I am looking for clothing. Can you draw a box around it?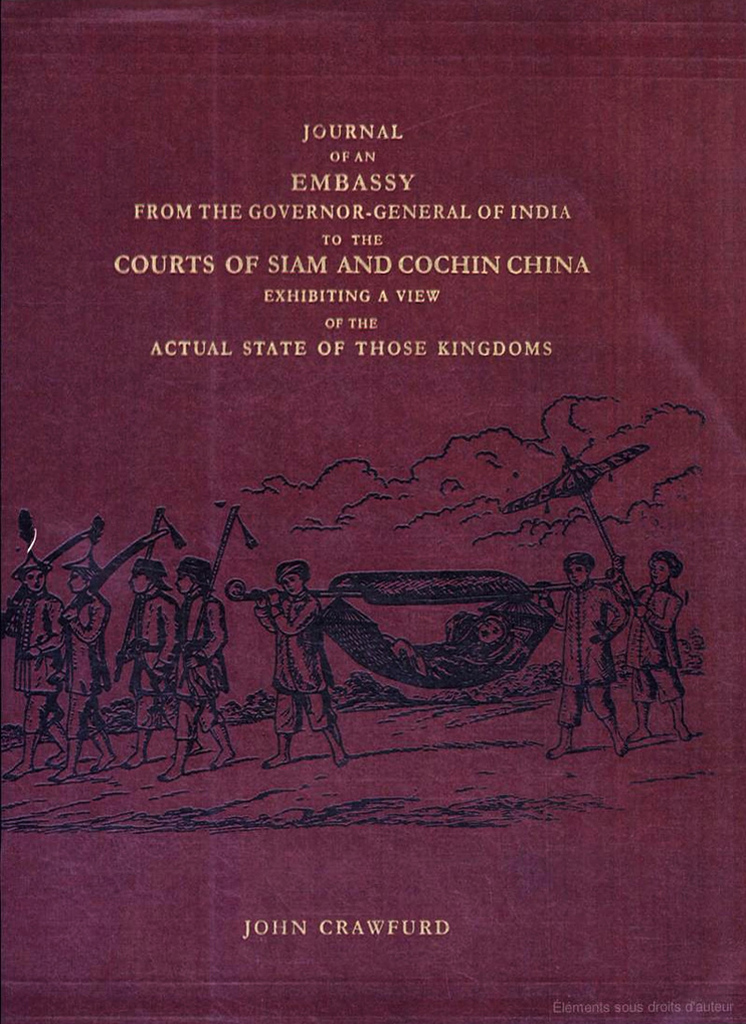
Sure, the bounding box is Rect(173, 581, 230, 752).
